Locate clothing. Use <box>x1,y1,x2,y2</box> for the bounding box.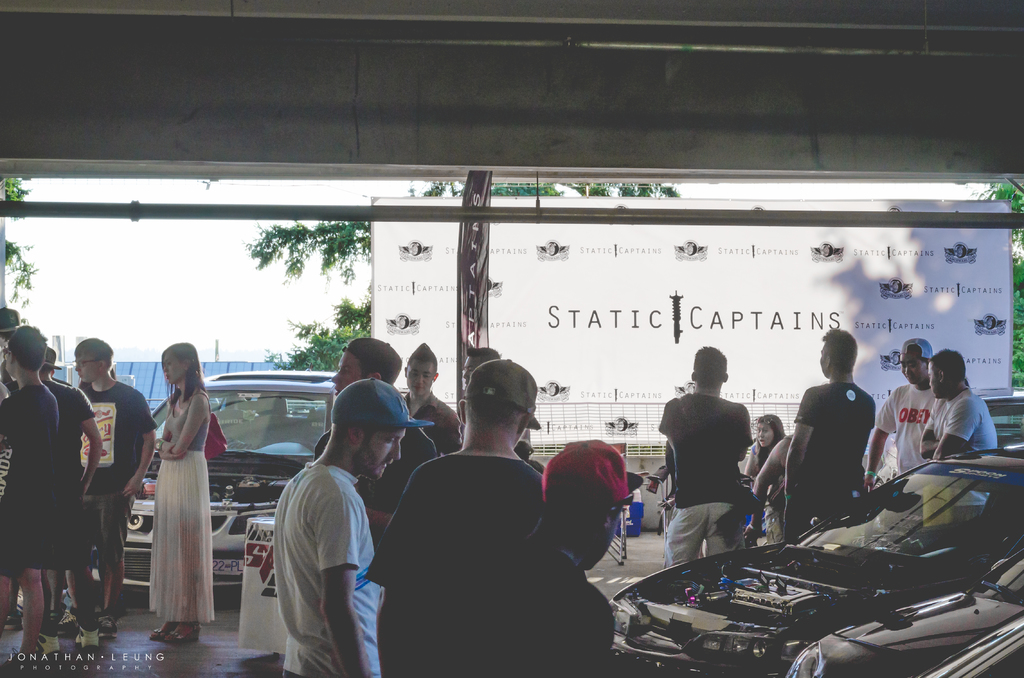
<box>251,429,385,670</box>.
